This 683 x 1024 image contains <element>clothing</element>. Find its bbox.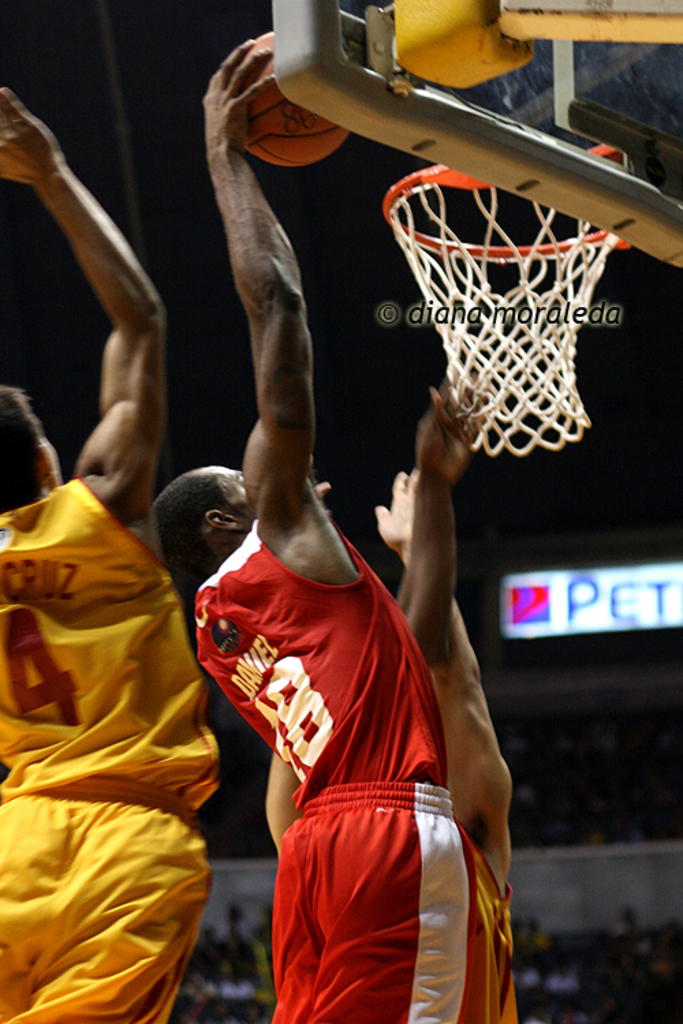
locate(202, 519, 494, 1002).
